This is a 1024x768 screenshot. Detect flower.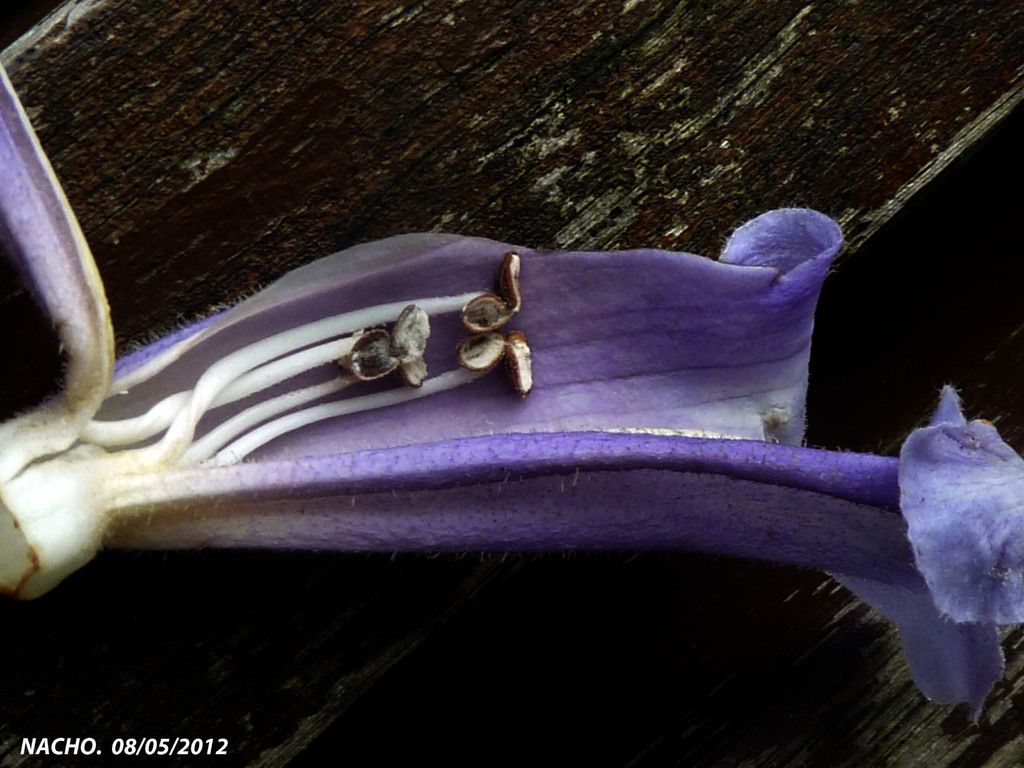
detection(0, 52, 1023, 726).
